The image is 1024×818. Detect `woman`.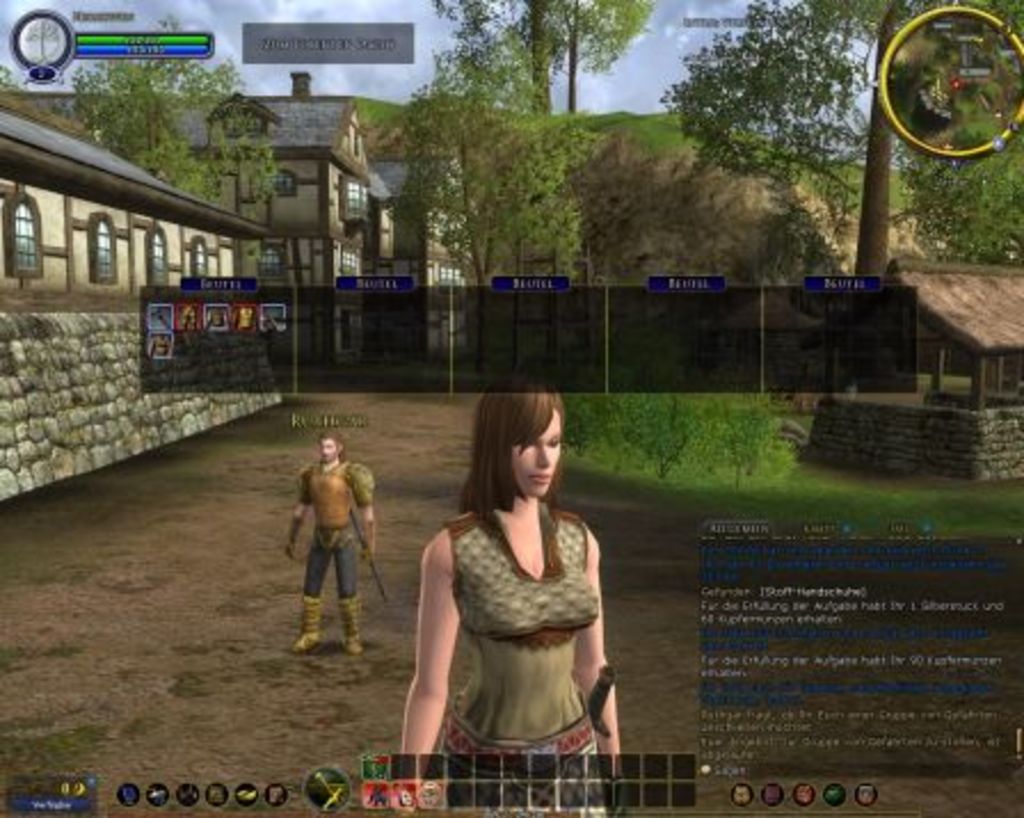
Detection: box=[391, 400, 624, 802].
